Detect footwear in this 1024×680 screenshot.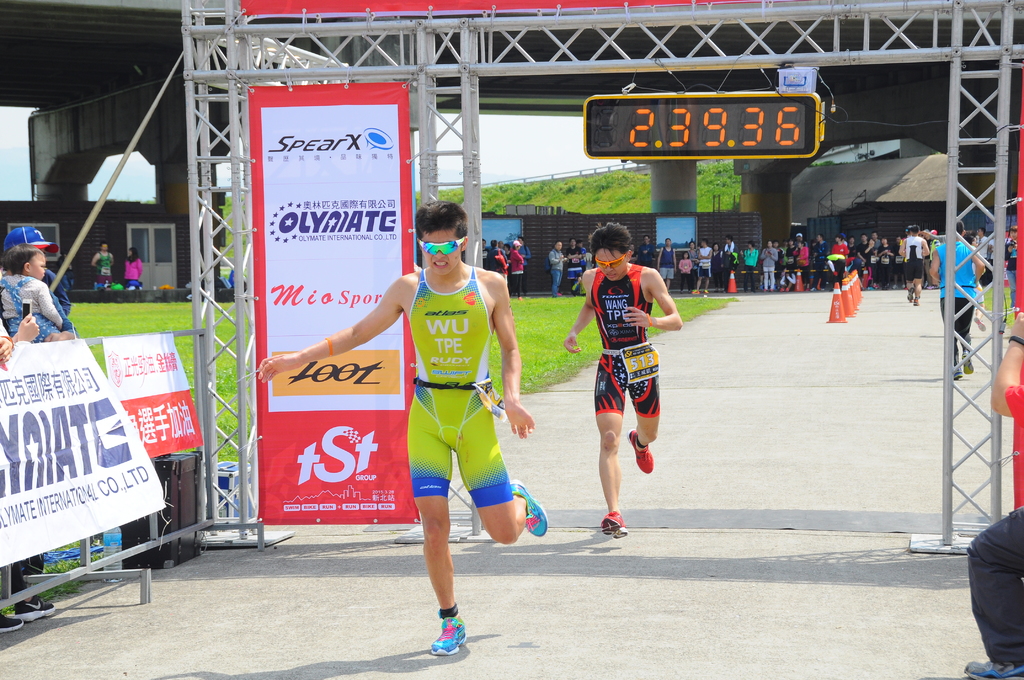
Detection: Rect(596, 510, 630, 539).
